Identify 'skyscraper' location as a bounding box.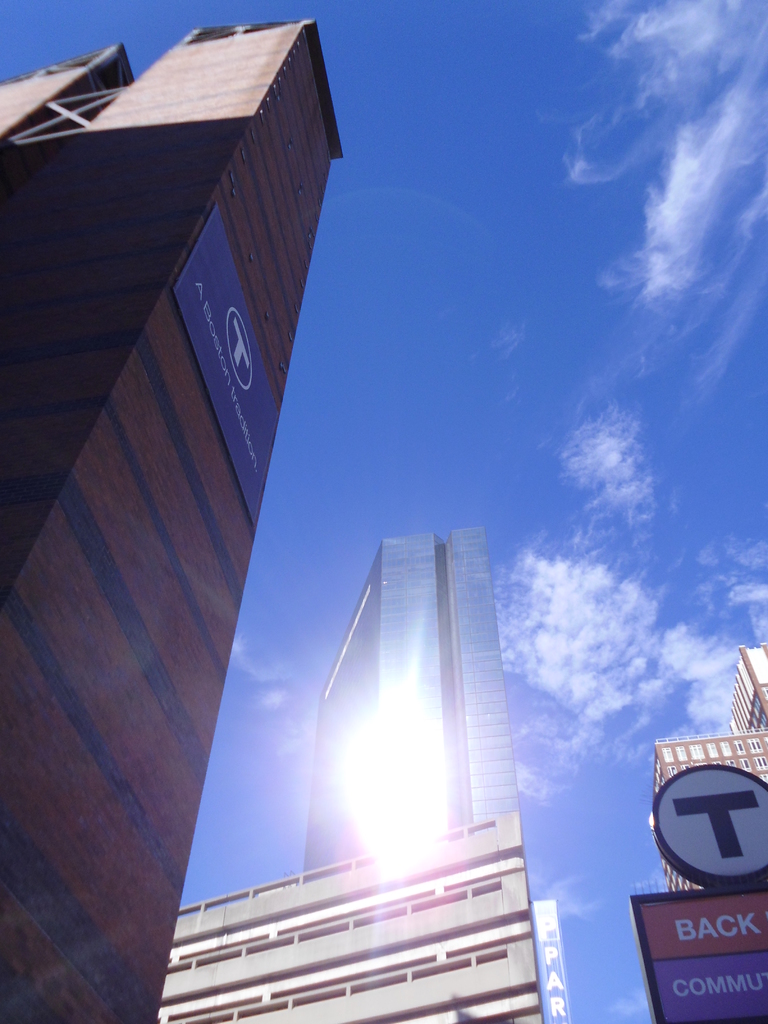
bbox=[643, 645, 767, 902].
